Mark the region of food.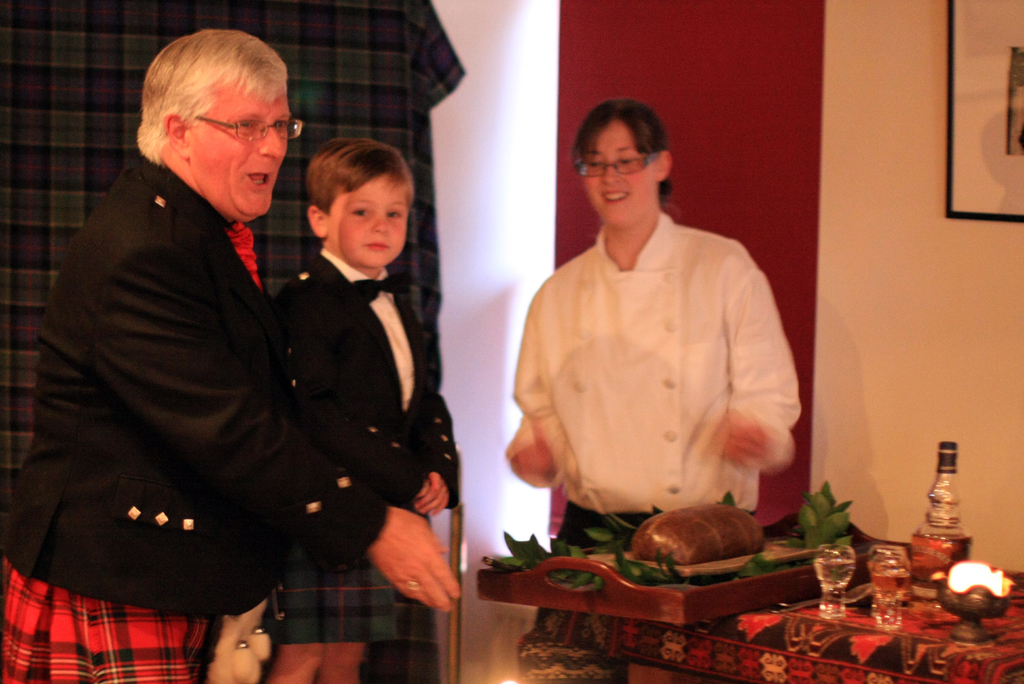
Region: [626,507,780,574].
